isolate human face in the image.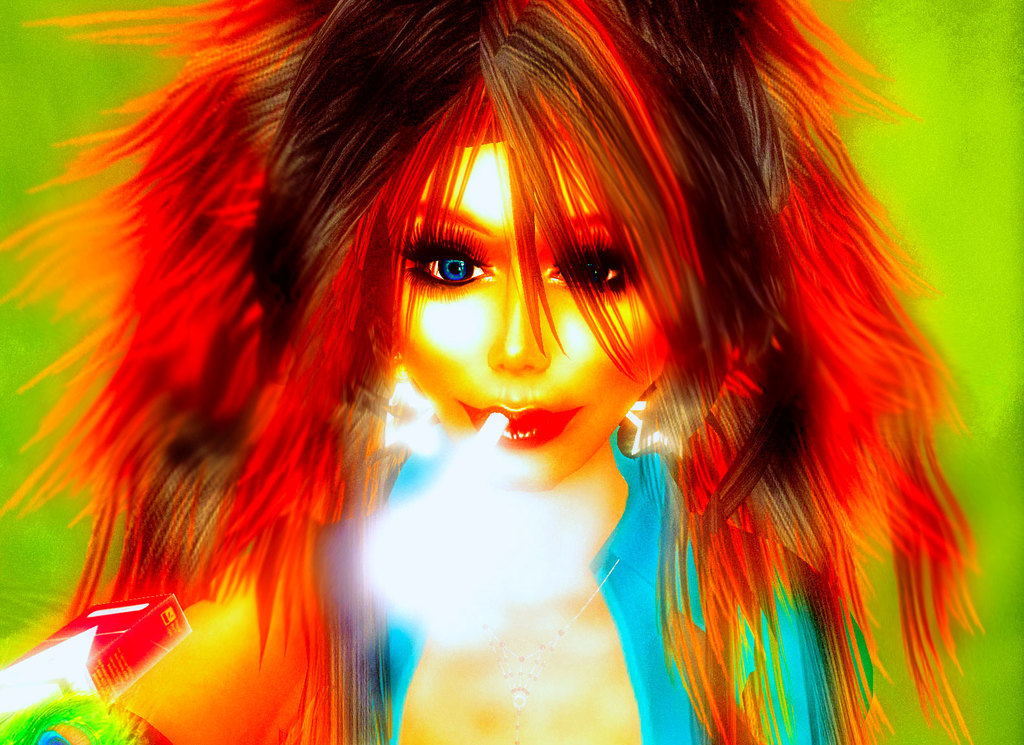
Isolated region: left=395, top=142, right=671, bottom=495.
